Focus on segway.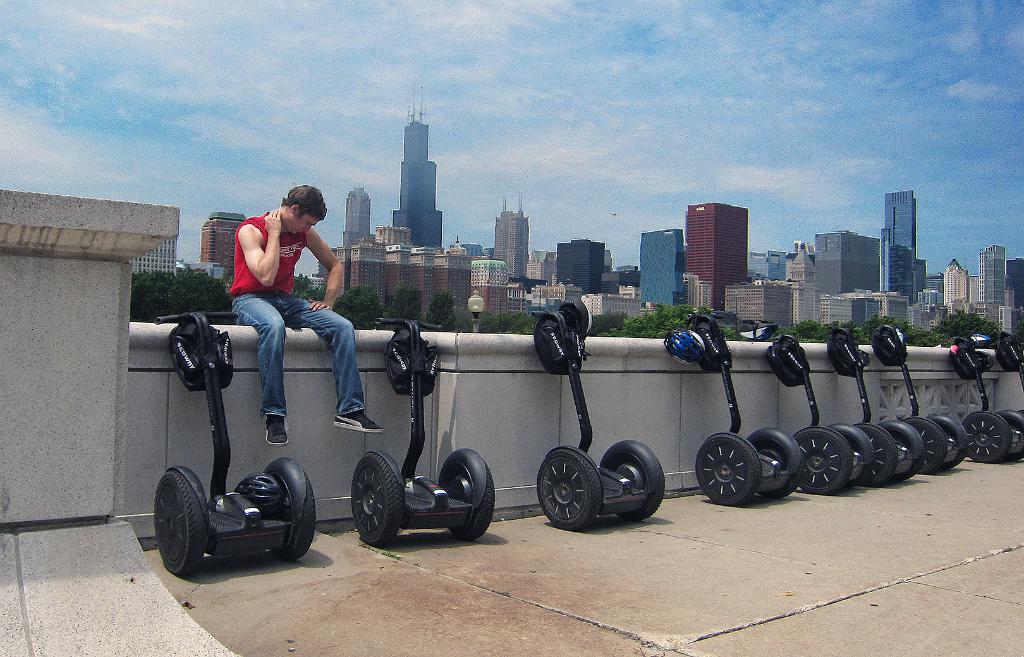
Focused at (154, 313, 316, 576).
